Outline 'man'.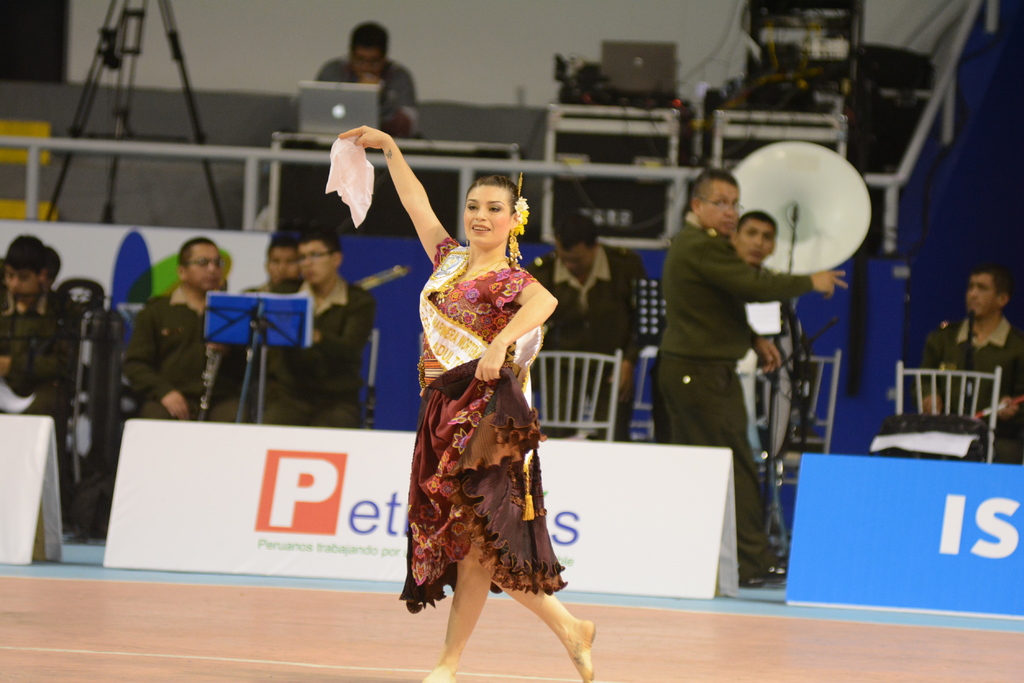
Outline: bbox=(729, 204, 783, 265).
